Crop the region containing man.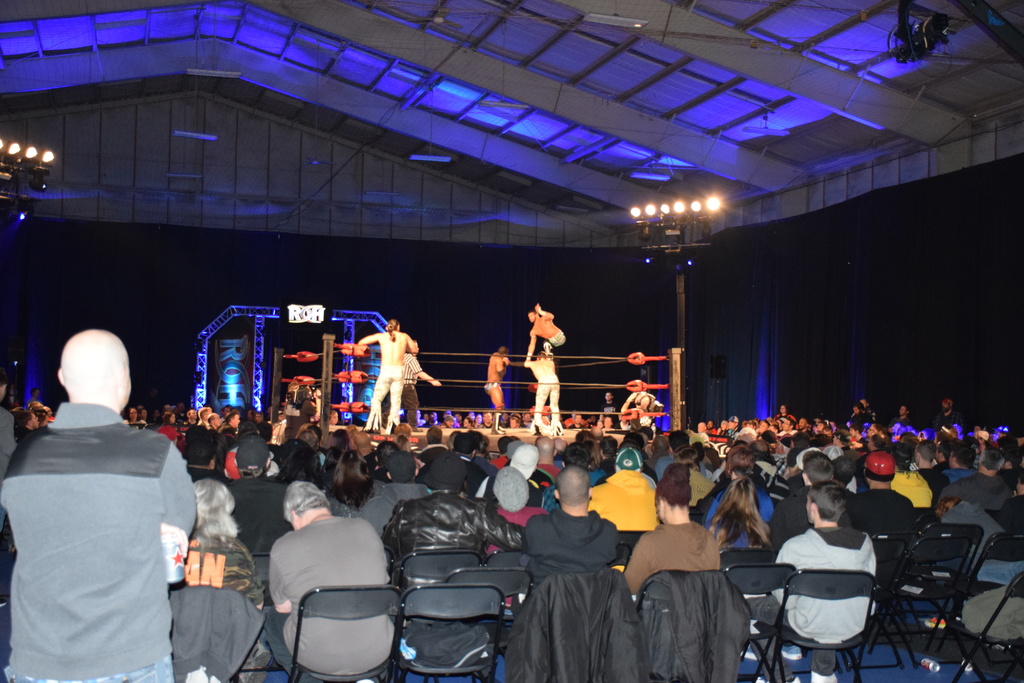
Crop region: [848,398,874,422].
